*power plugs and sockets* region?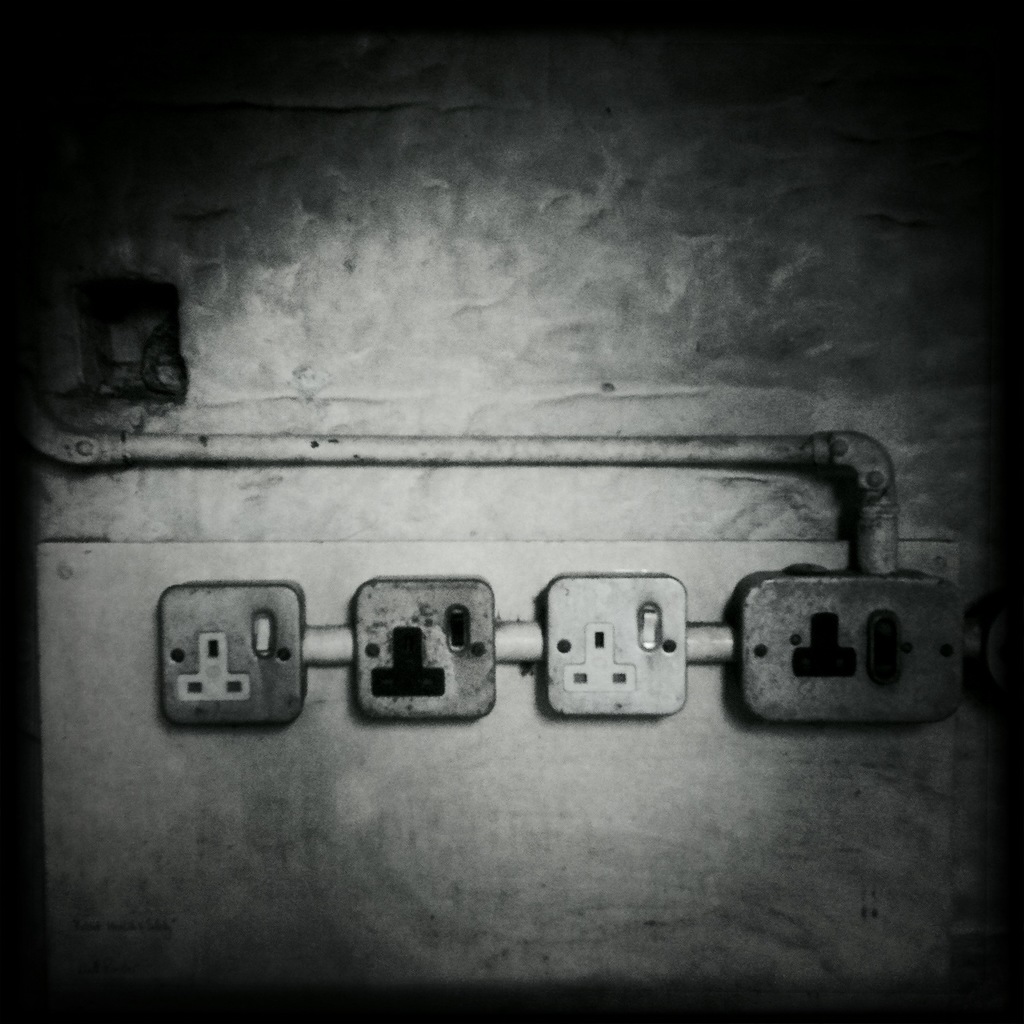
pyautogui.locateOnScreen(155, 582, 302, 736)
